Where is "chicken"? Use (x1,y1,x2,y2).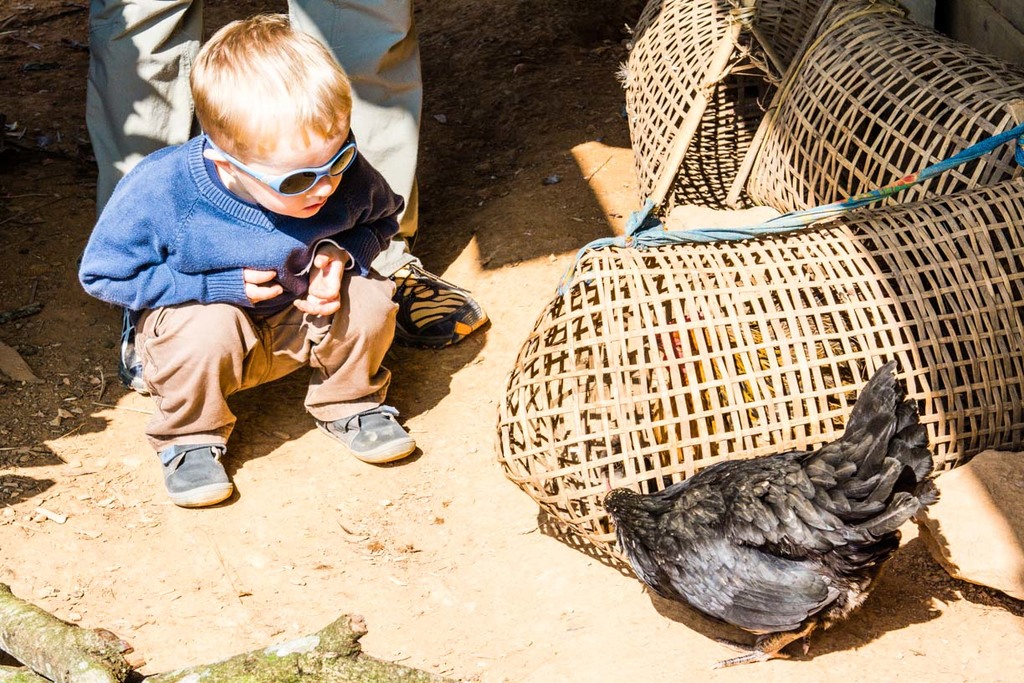
(596,362,942,653).
